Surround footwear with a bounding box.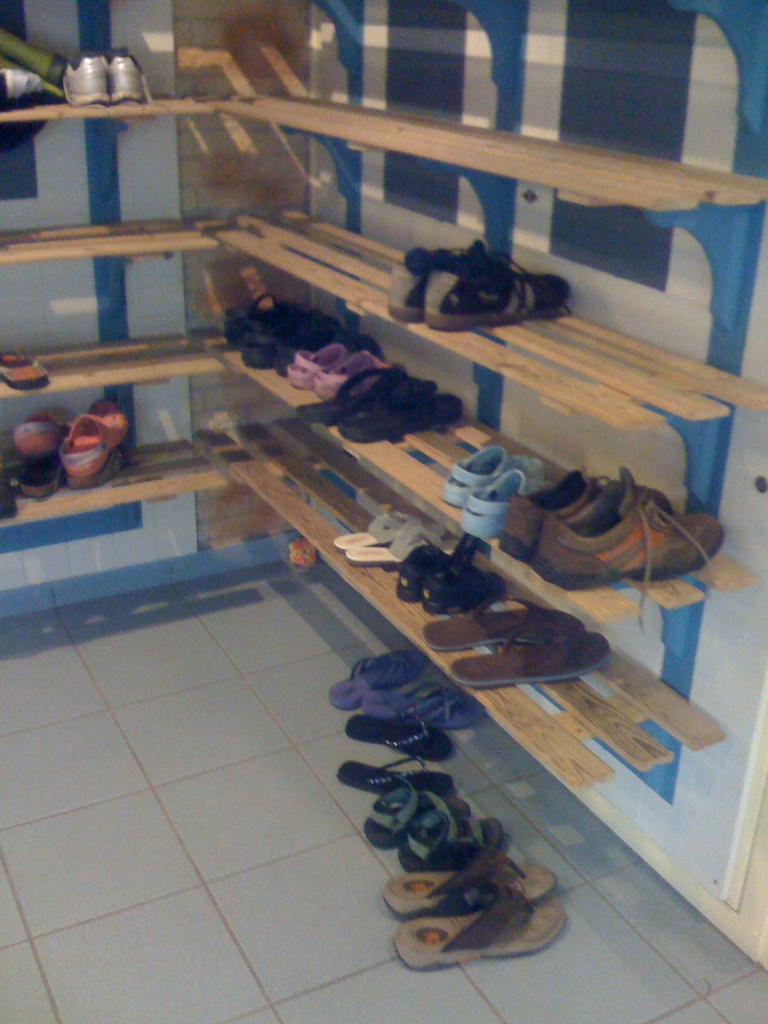
[left=12, top=401, right=74, bottom=457].
